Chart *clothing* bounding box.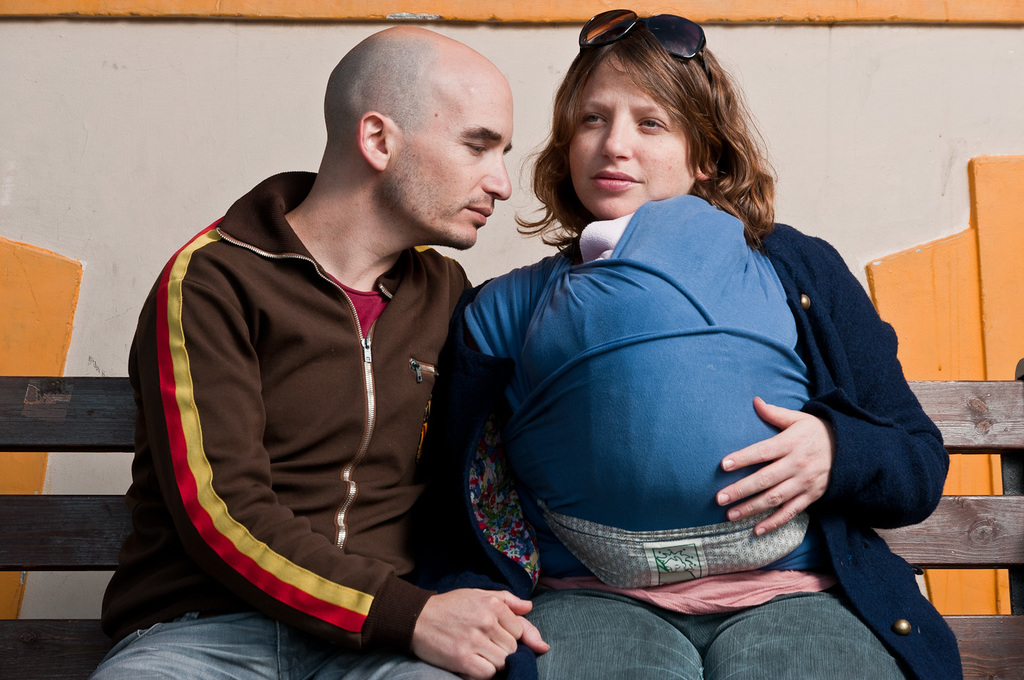
Charted: [left=72, top=156, right=561, bottom=679].
